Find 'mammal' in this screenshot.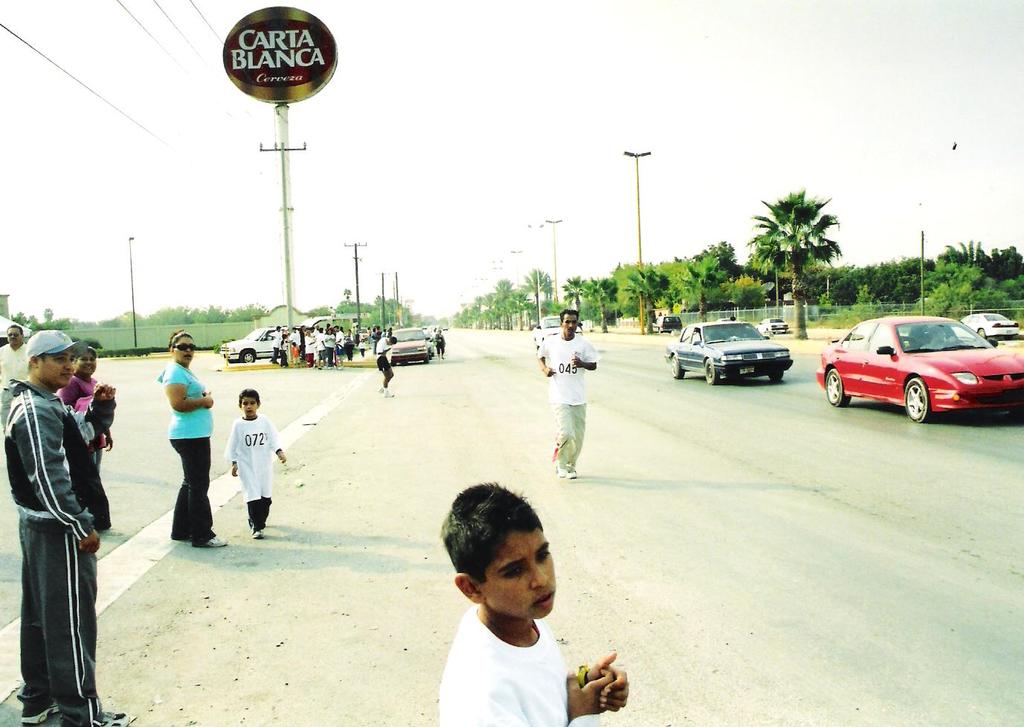
The bounding box for 'mammal' is (375, 330, 393, 392).
